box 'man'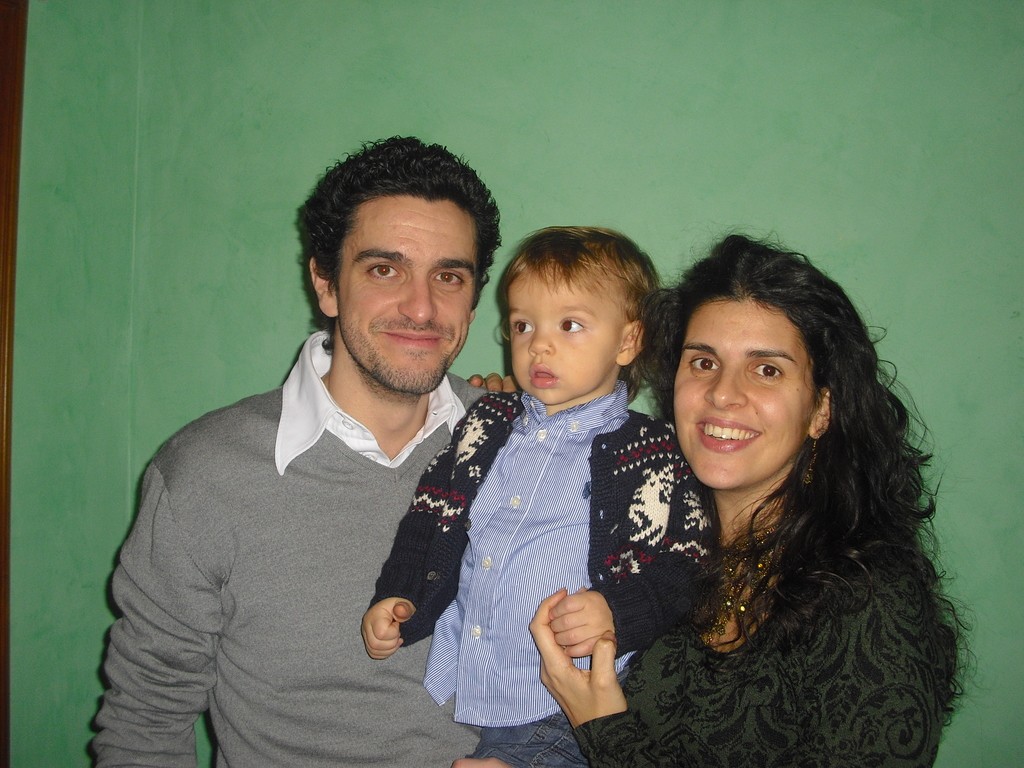
(x1=109, y1=158, x2=556, y2=762)
